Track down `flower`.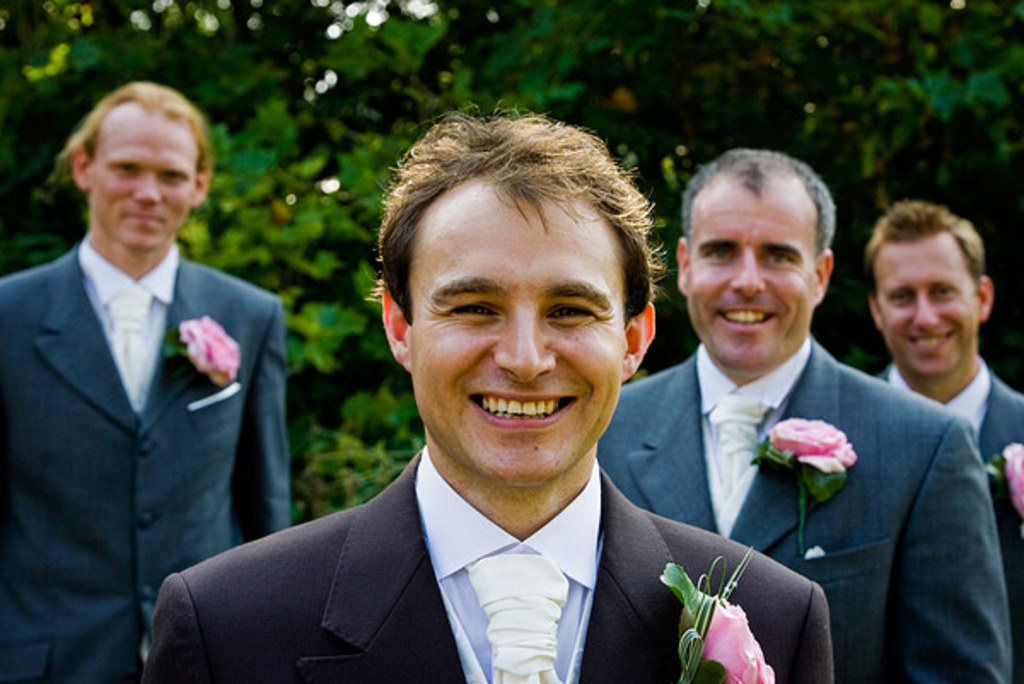
Tracked to [1002,442,1022,519].
